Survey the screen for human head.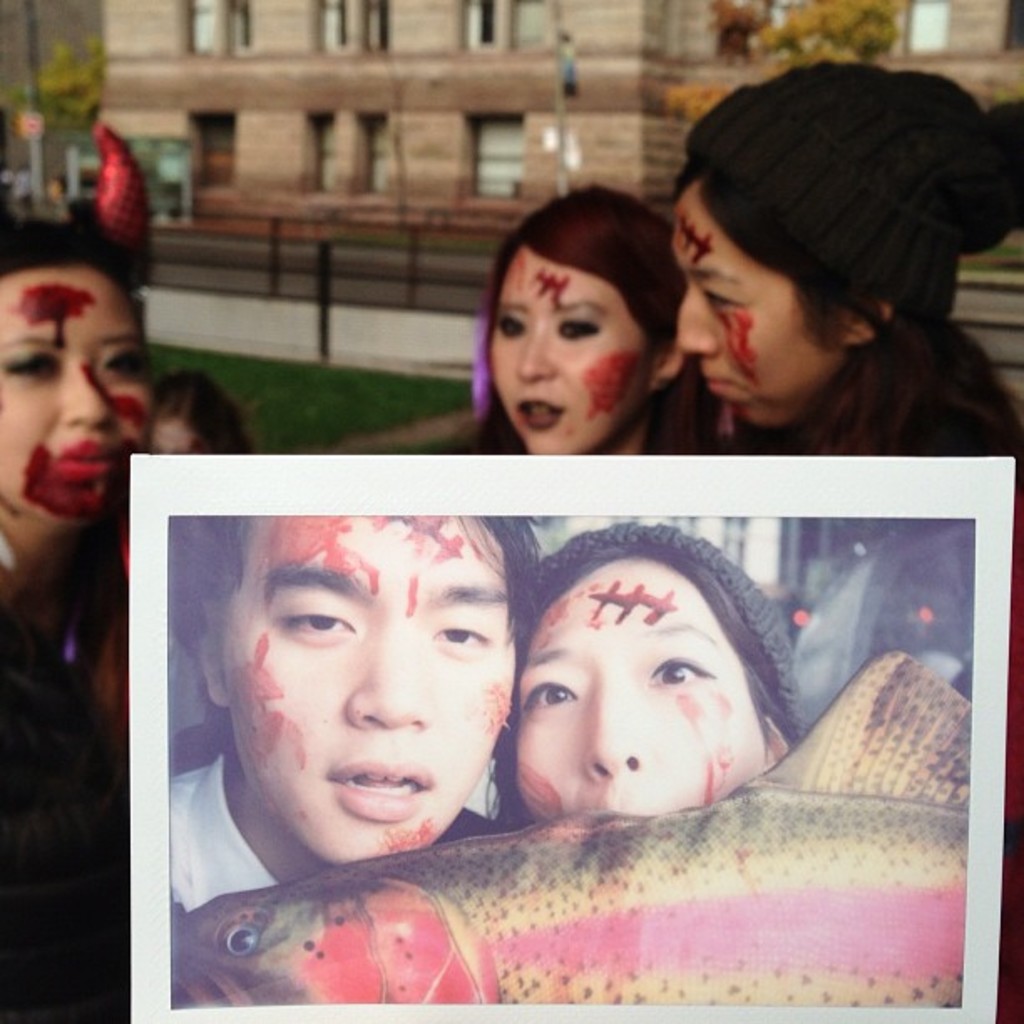
Survey found: l=489, t=181, r=686, b=453.
